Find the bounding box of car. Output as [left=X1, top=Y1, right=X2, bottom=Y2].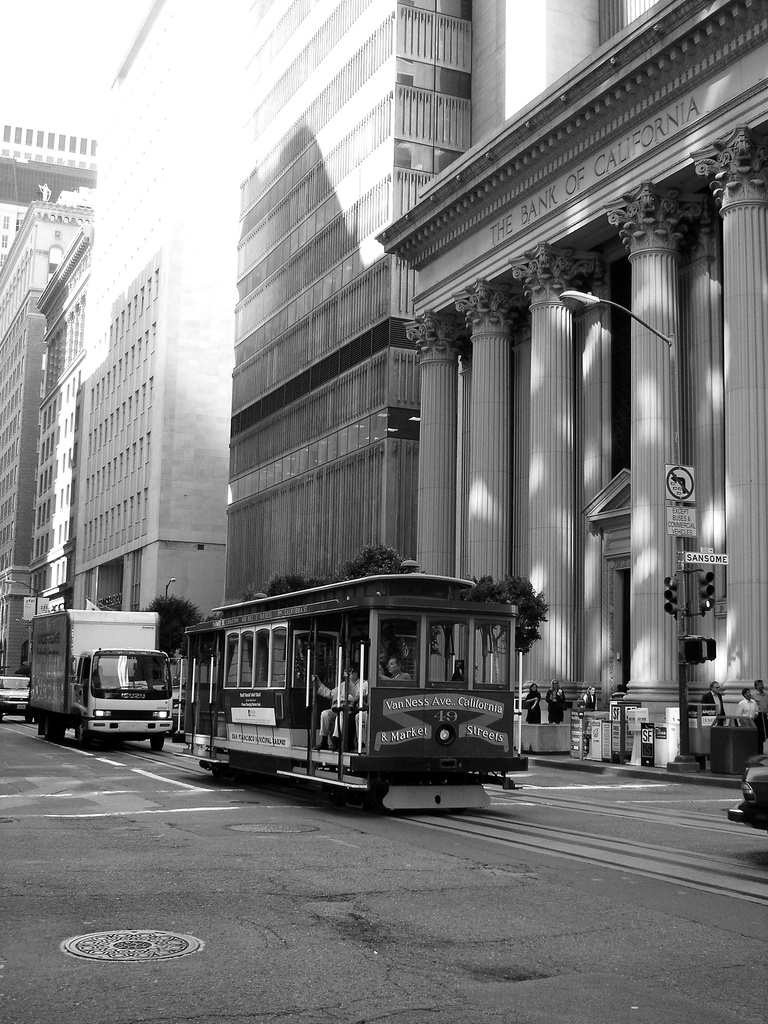
[left=0, top=678, right=32, bottom=728].
